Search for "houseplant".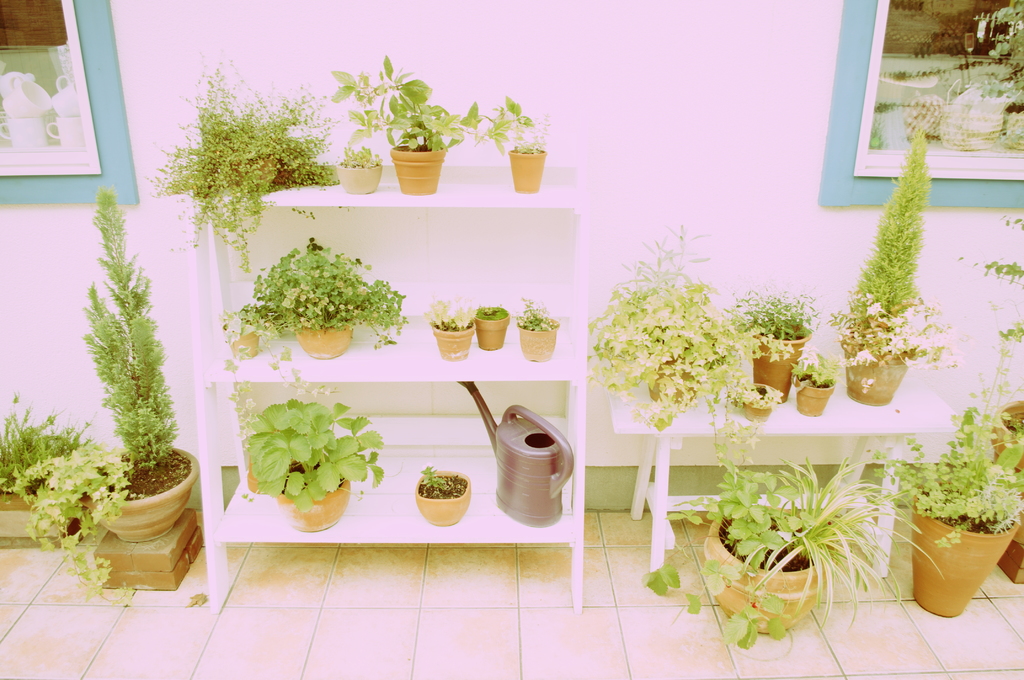
Found at (x1=586, y1=218, x2=795, y2=432).
